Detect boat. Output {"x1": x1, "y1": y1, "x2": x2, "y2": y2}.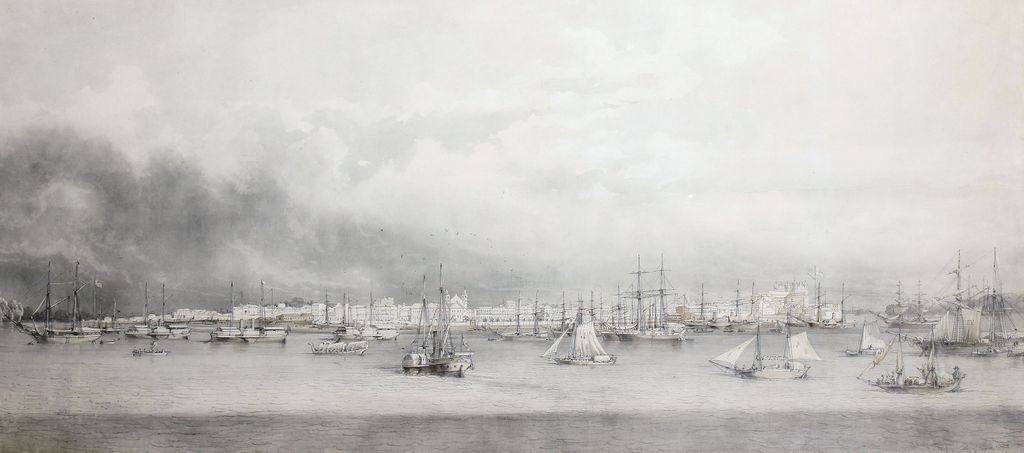
{"x1": 308, "y1": 340, "x2": 370, "y2": 356}.
